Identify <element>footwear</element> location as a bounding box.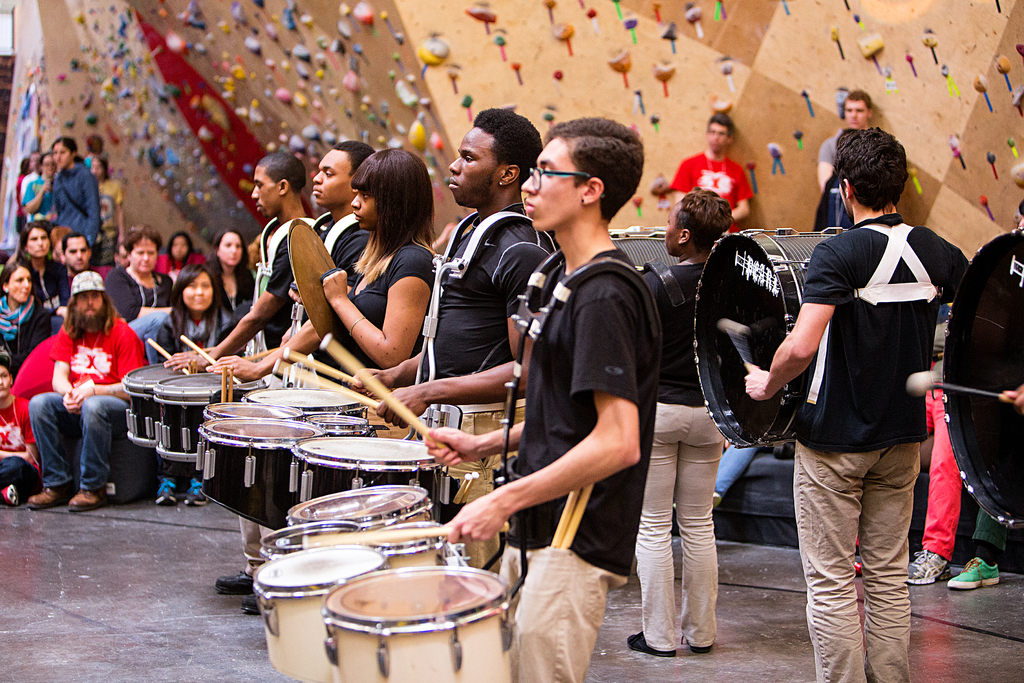
<box>67,486,113,511</box>.
